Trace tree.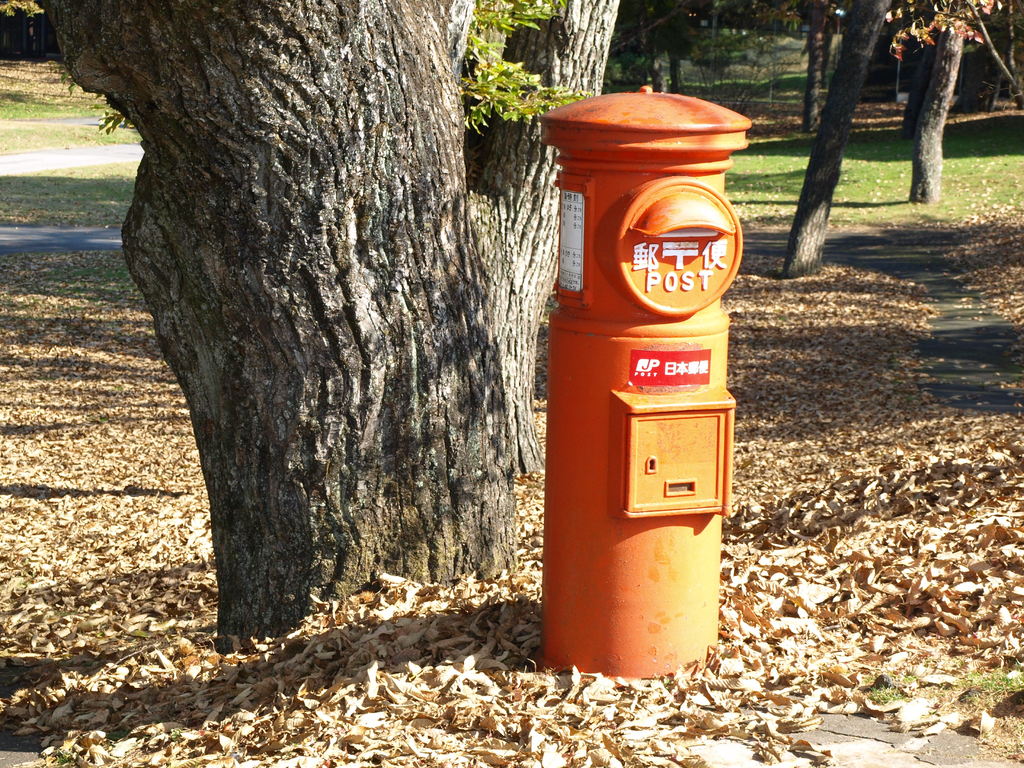
Traced to left=735, top=0, right=856, bottom=131.
